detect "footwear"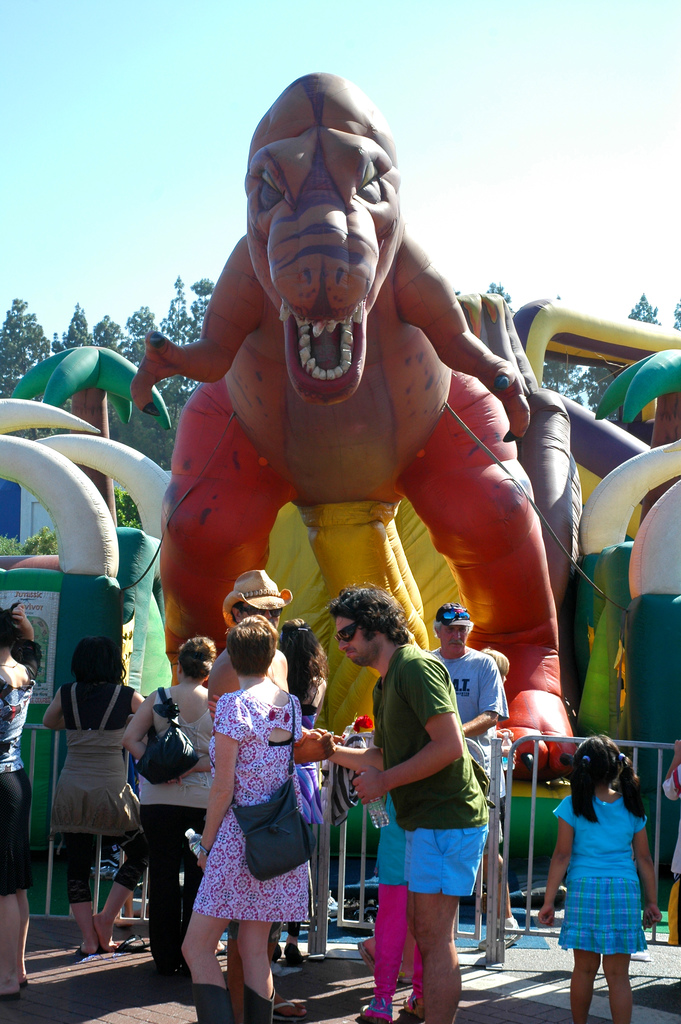
select_region(354, 937, 388, 981)
